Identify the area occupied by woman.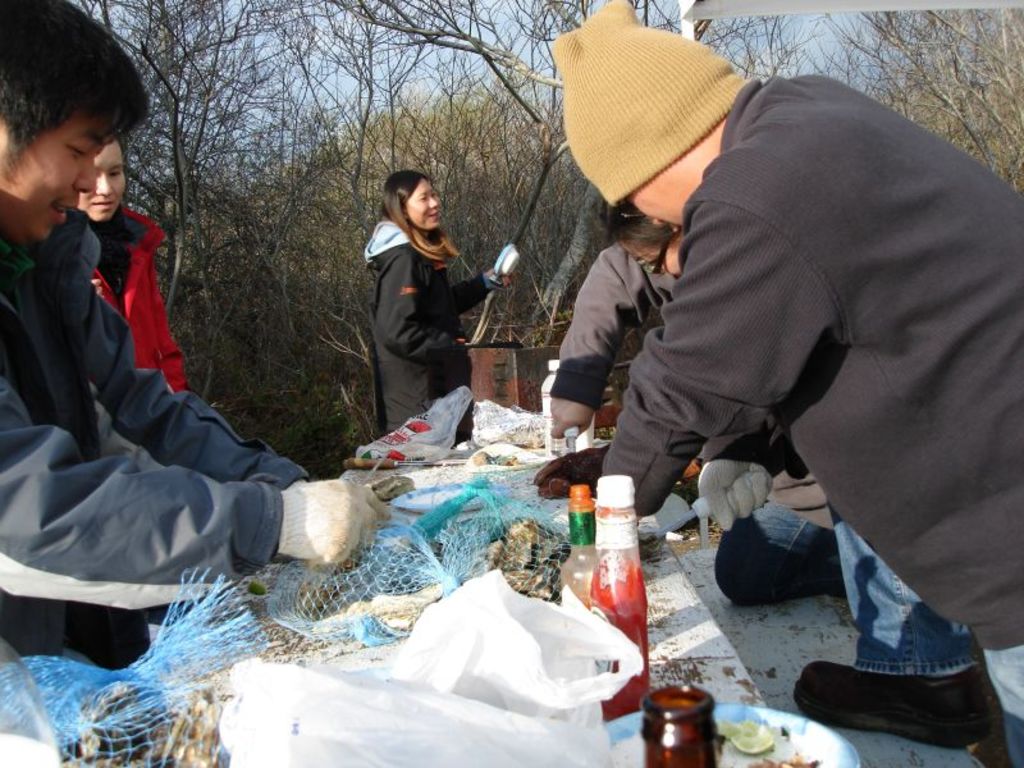
Area: l=348, t=161, r=529, b=443.
